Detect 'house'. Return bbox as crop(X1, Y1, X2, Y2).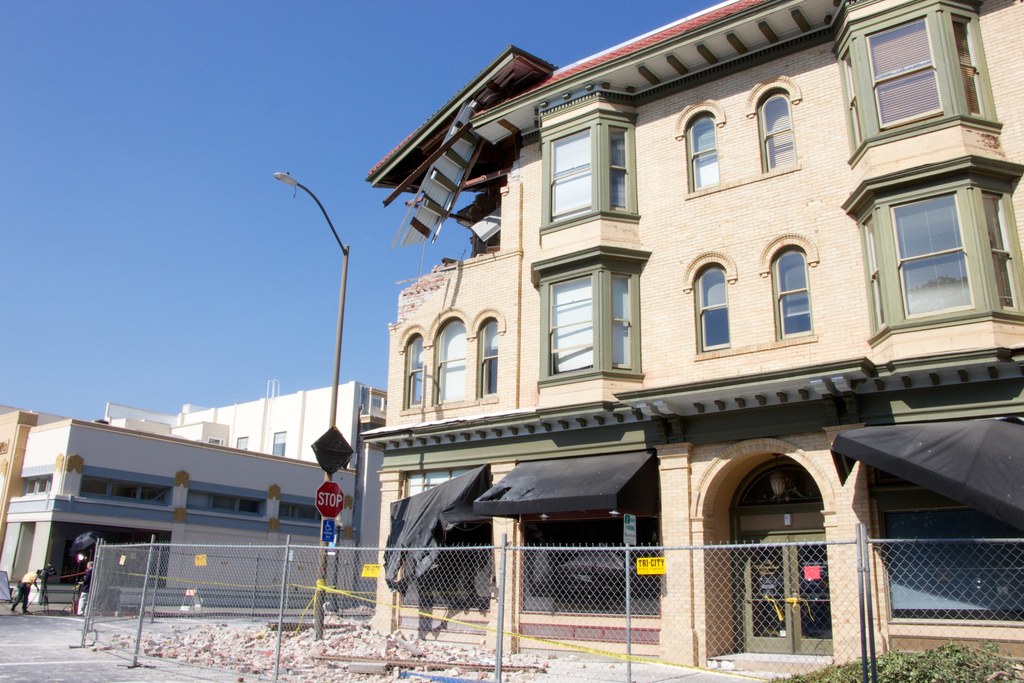
crop(474, 22, 674, 648).
